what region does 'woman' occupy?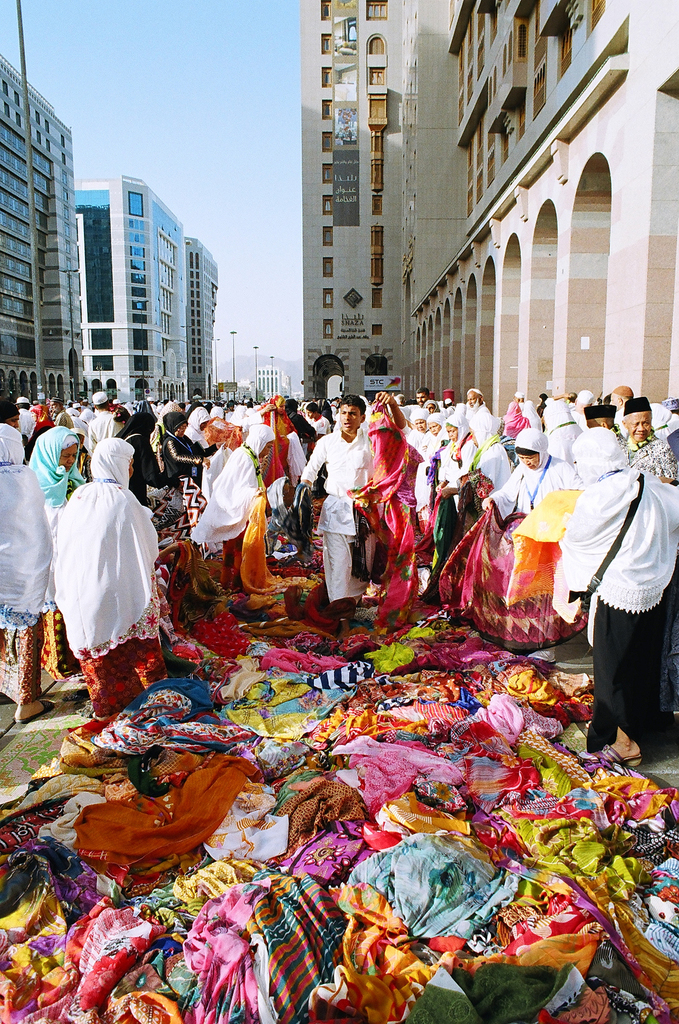
[x1=253, y1=393, x2=303, y2=490].
